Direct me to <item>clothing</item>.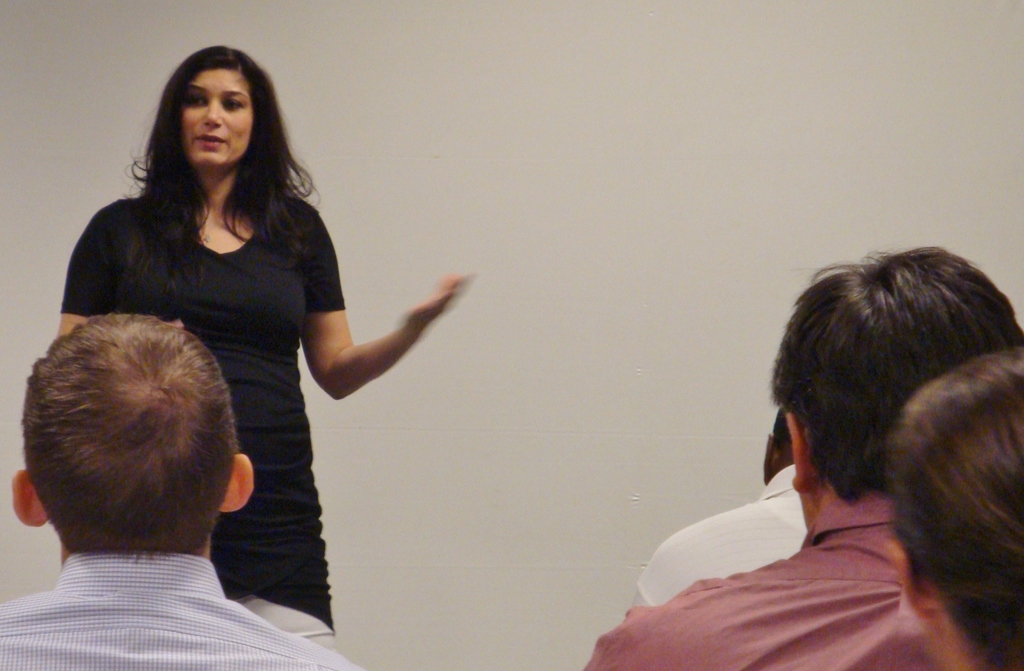
Direction: 0/549/362/670.
